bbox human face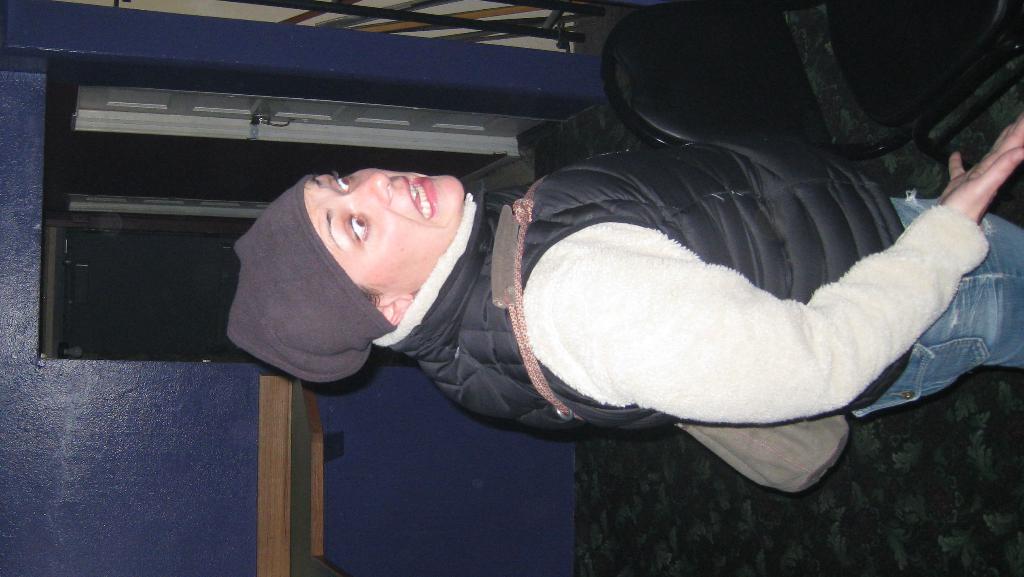
297,165,466,293
